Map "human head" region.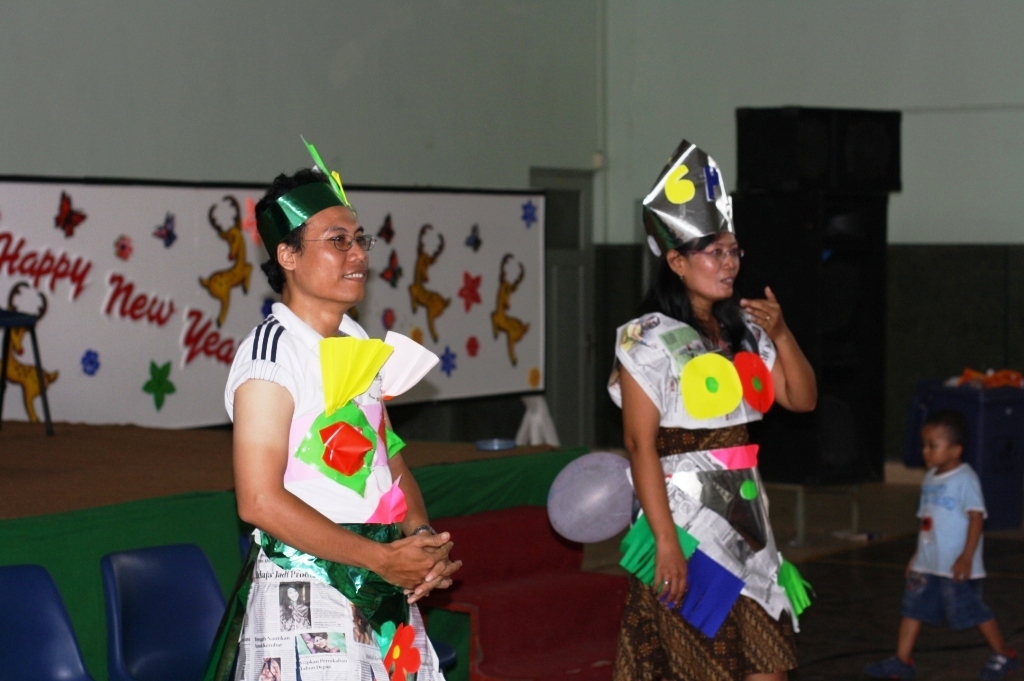
Mapped to crop(258, 191, 380, 314).
